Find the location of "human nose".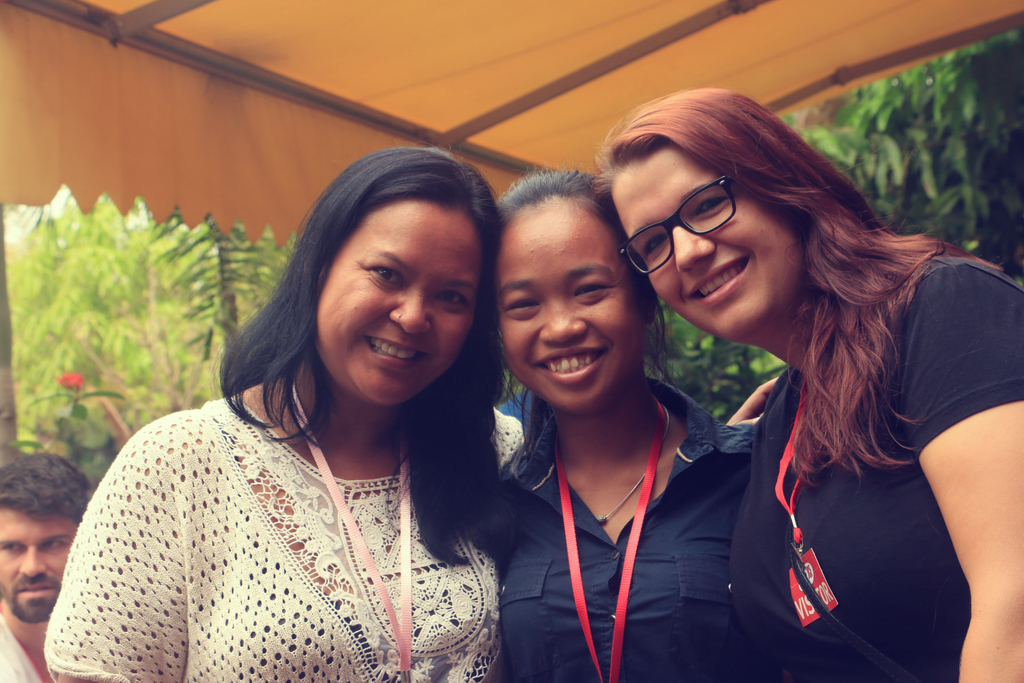
Location: BBox(536, 296, 588, 349).
